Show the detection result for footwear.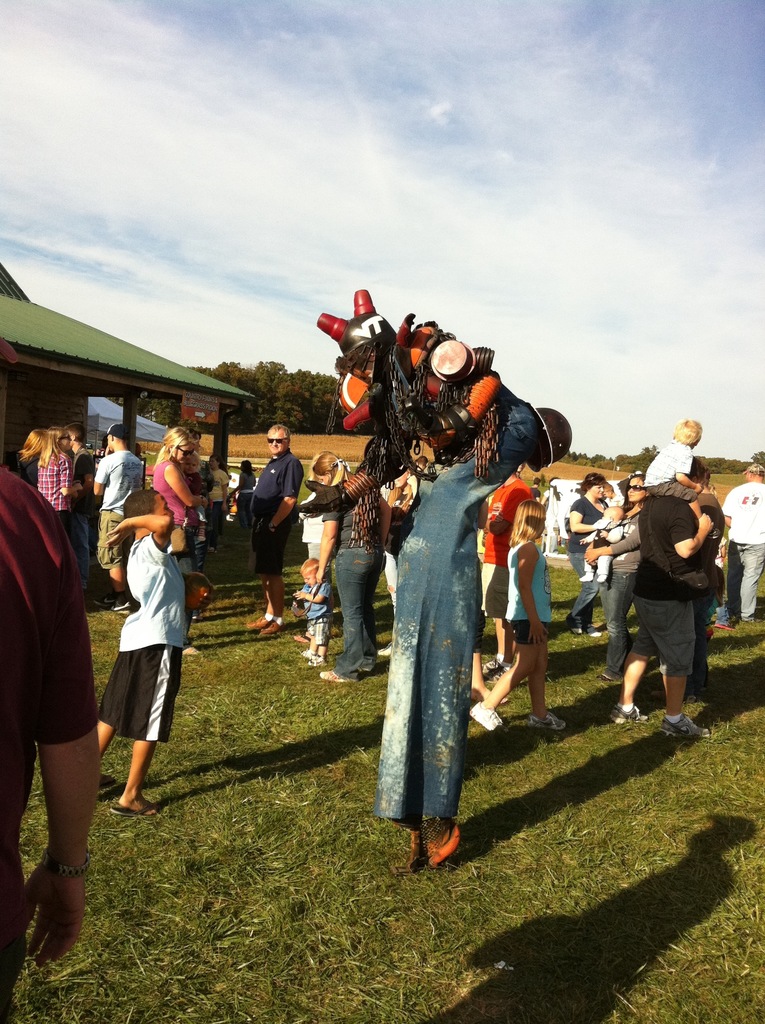
bbox(663, 713, 711, 746).
